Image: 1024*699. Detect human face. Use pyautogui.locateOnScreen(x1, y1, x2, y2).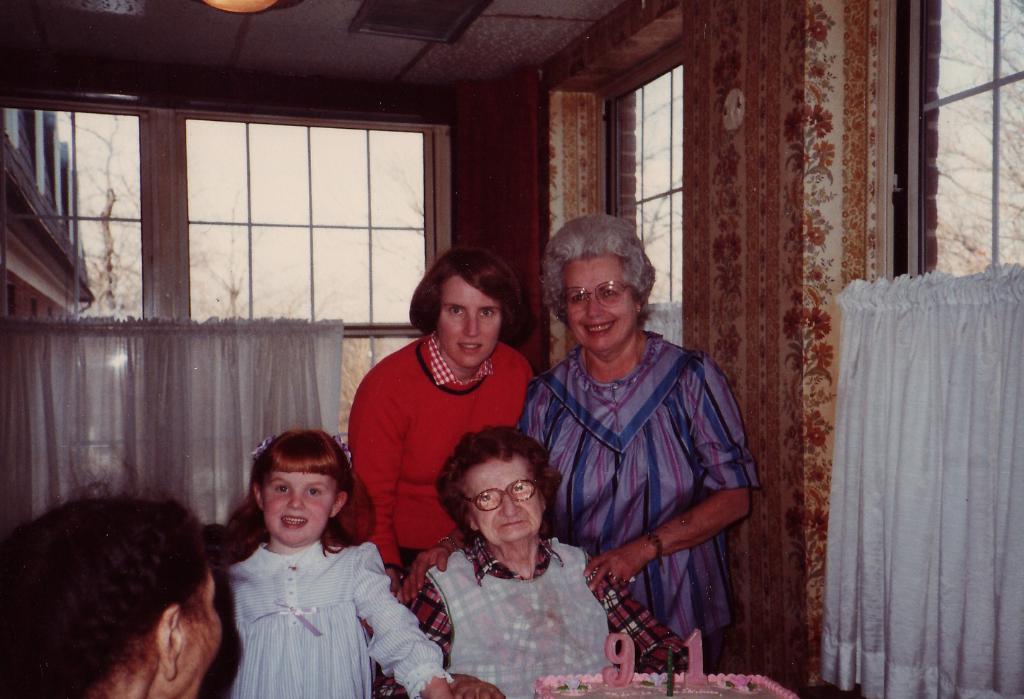
pyautogui.locateOnScreen(263, 470, 341, 548).
